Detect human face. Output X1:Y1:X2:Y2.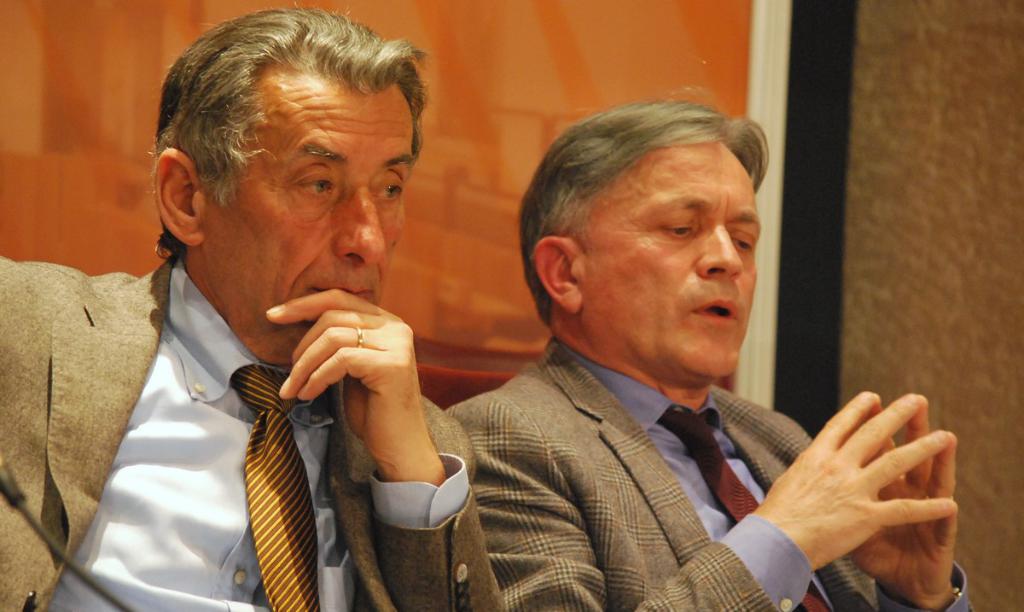
208:82:408:353.
